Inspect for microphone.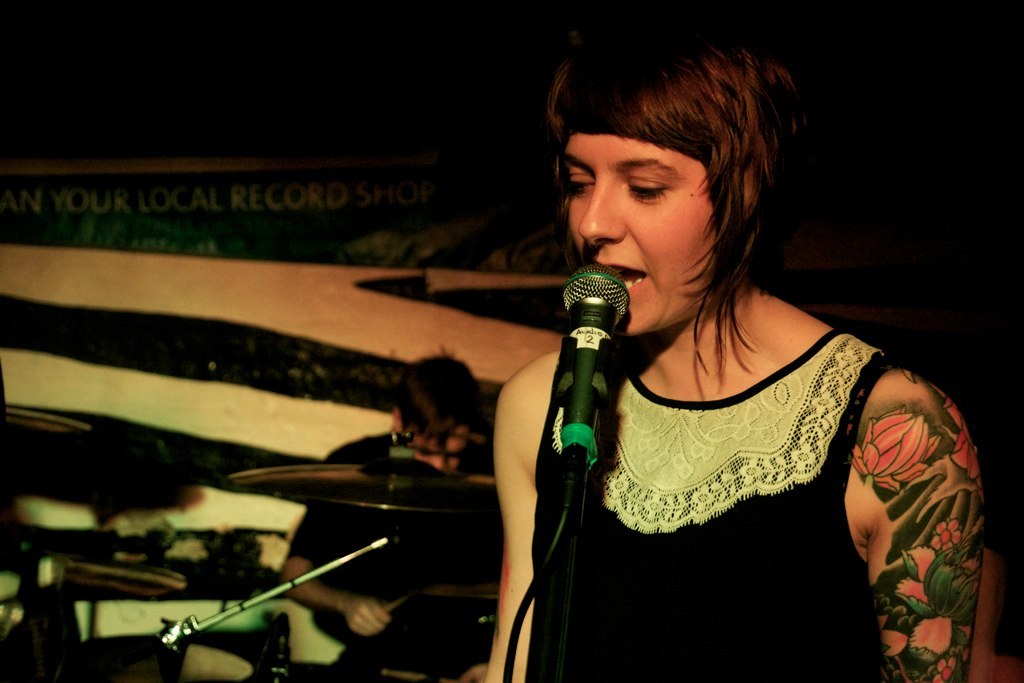
Inspection: box=[562, 265, 635, 519].
